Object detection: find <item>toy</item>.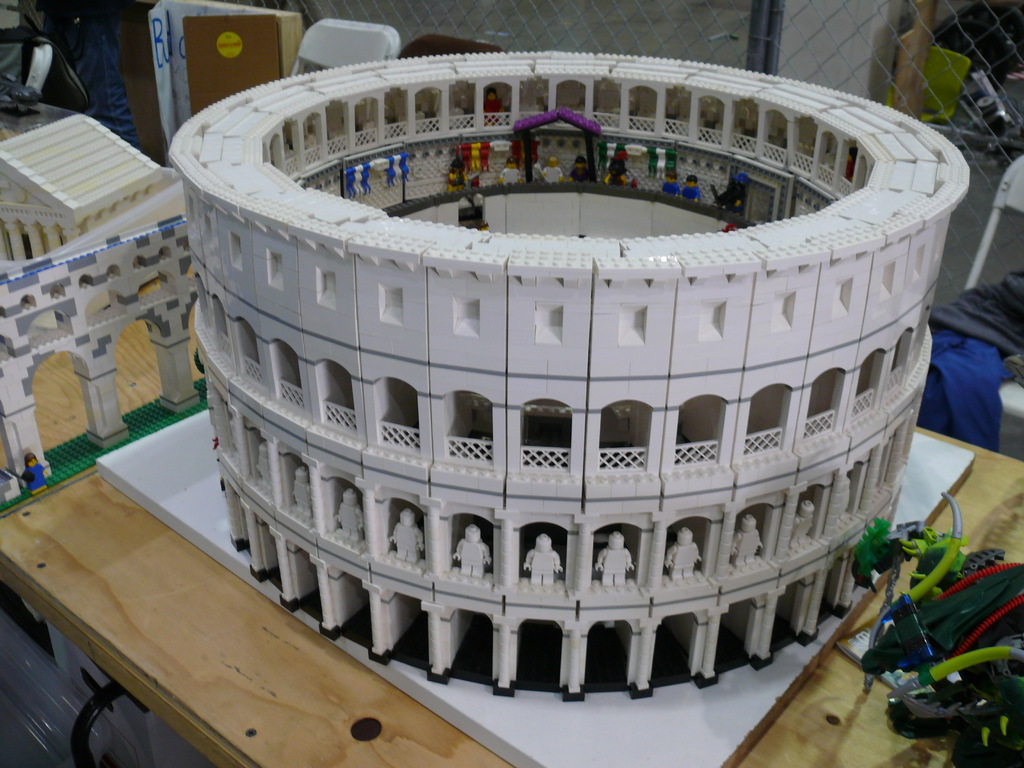
region(484, 86, 505, 114).
